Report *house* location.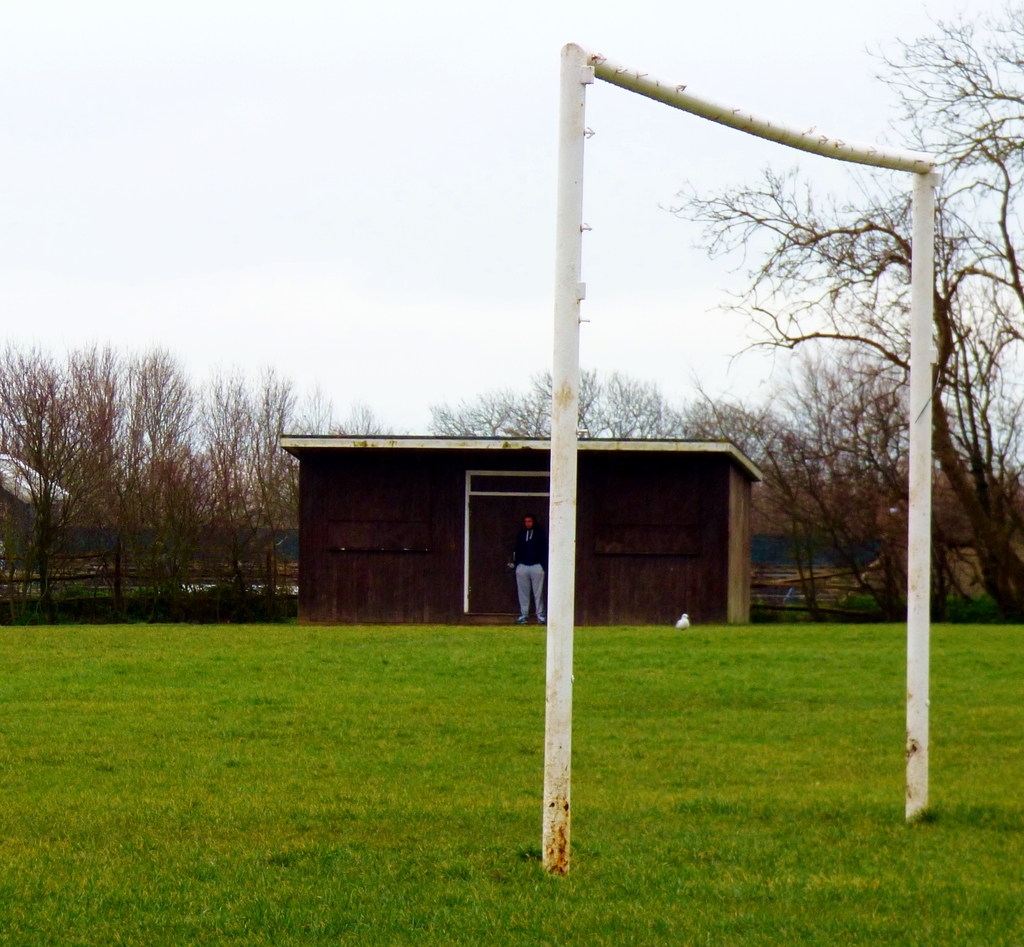
Report: locate(0, 446, 147, 594).
